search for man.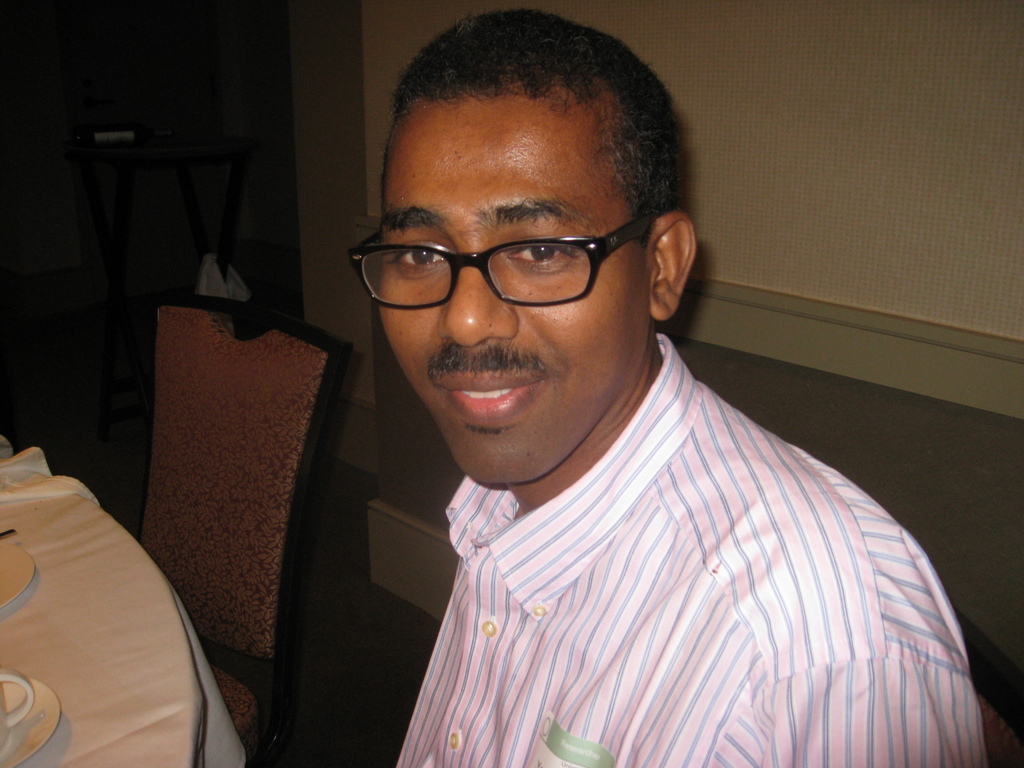
Found at {"left": 352, "top": 10, "right": 988, "bottom": 767}.
